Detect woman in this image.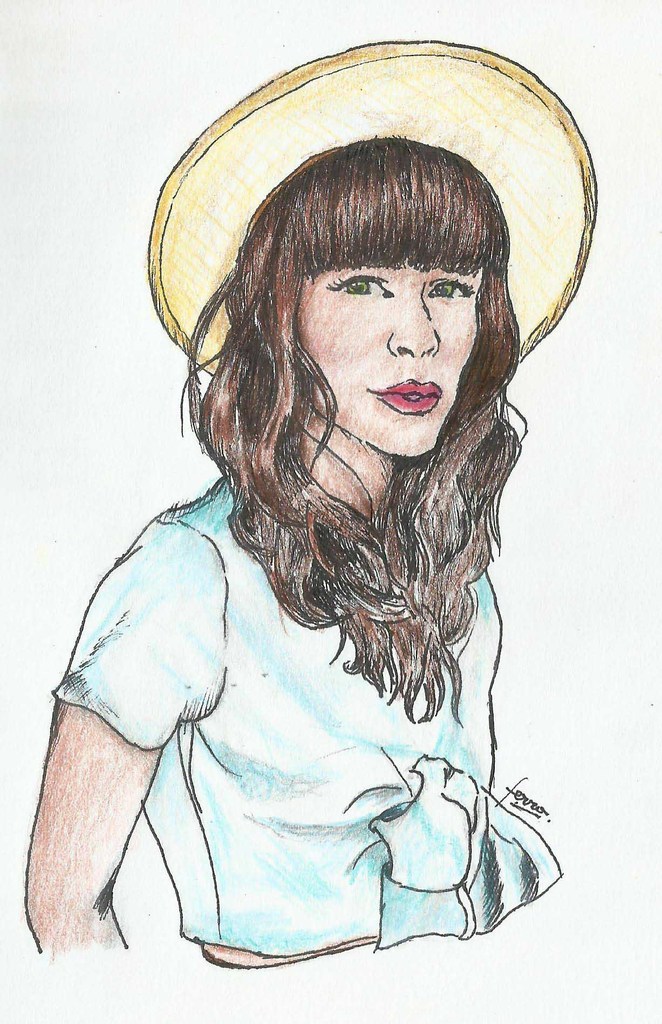
Detection: <region>39, 70, 621, 993</region>.
